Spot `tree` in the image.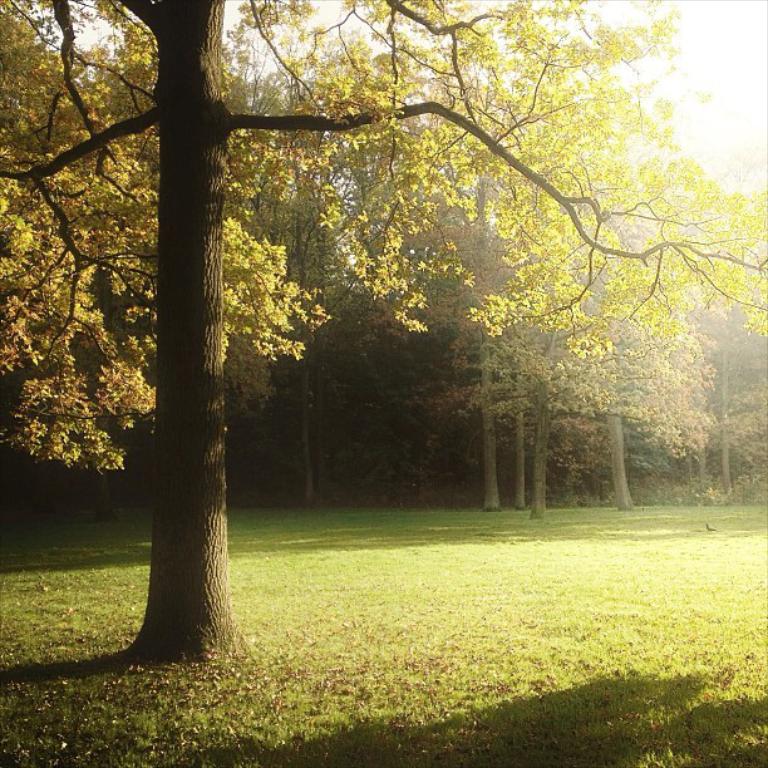
`tree` found at 0,0,156,552.
